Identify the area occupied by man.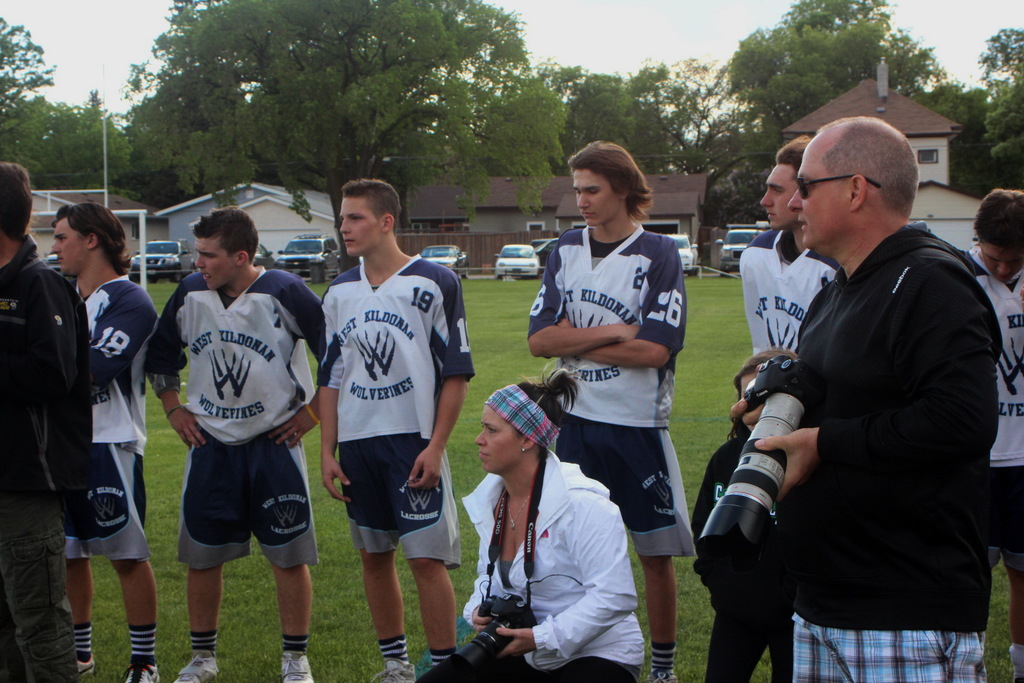
Area: crop(521, 141, 692, 682).
